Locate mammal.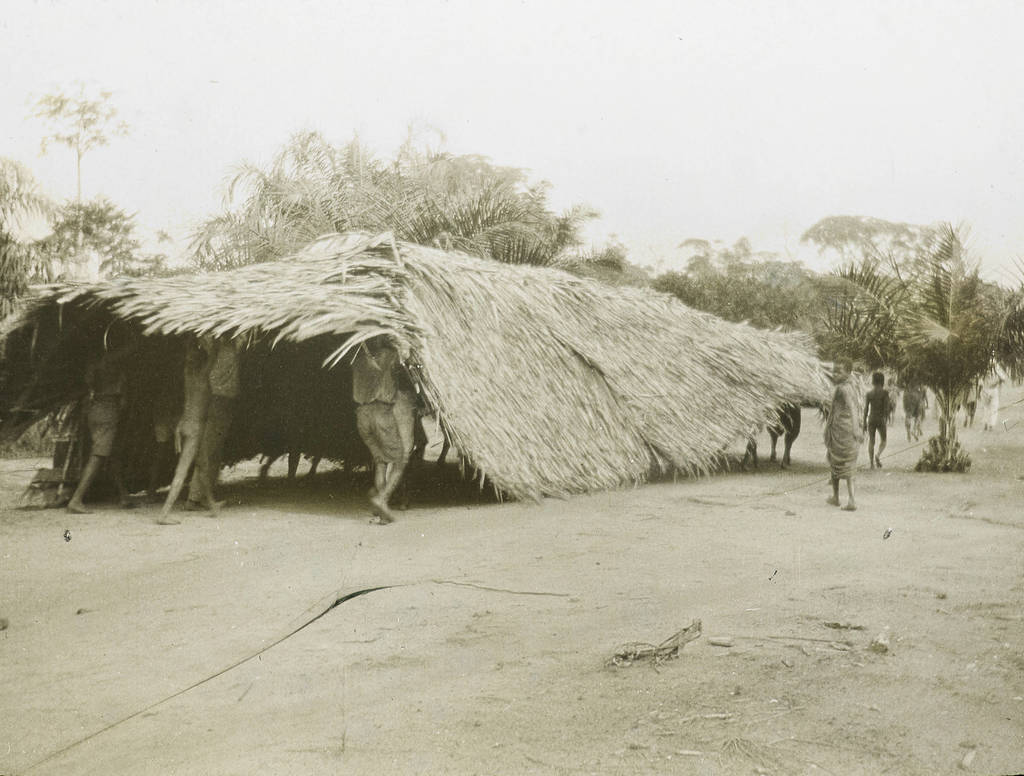
Bounding box: [x1=735, y1=432, x2=760, y2=471].
